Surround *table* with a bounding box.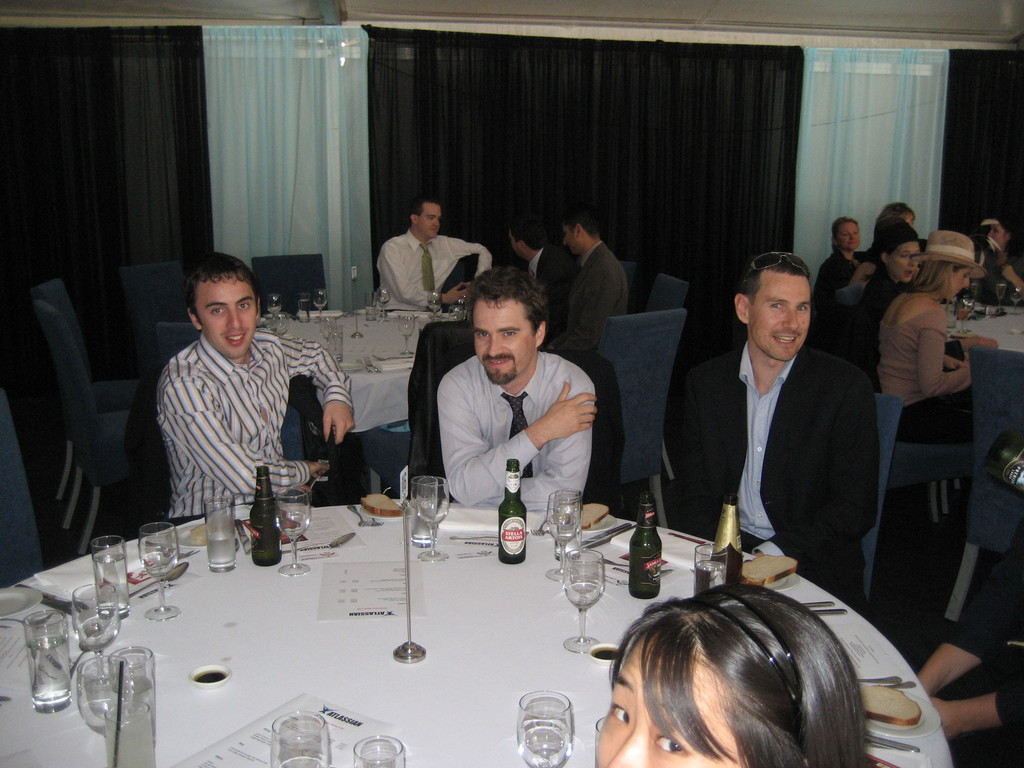
[68, 429, 911, 767].
